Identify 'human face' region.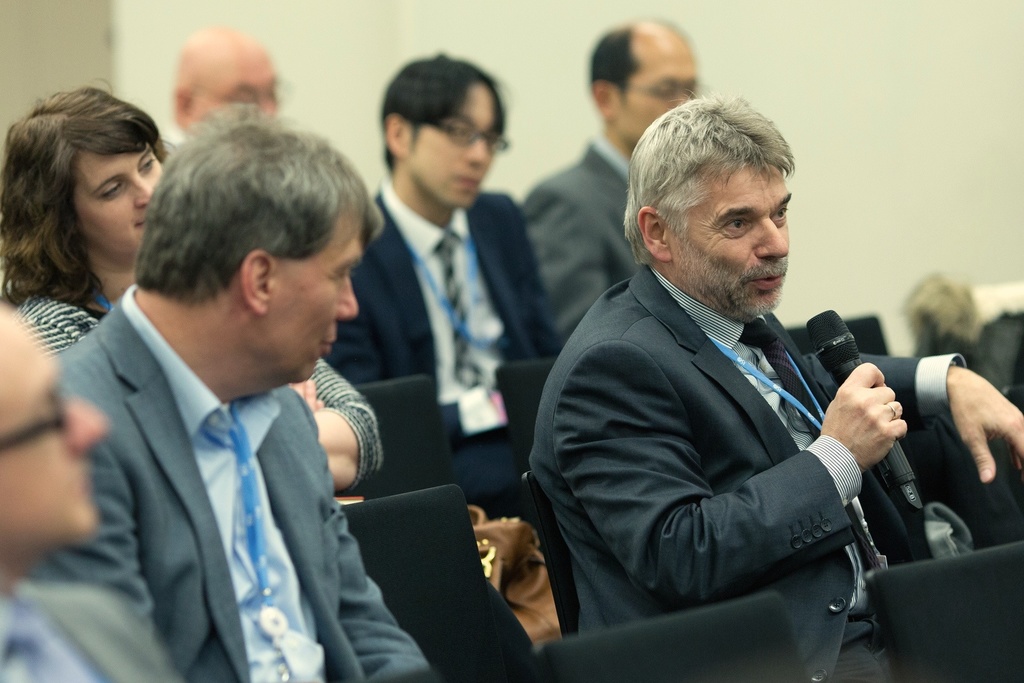
Region: 76, 152, 158, 252.
